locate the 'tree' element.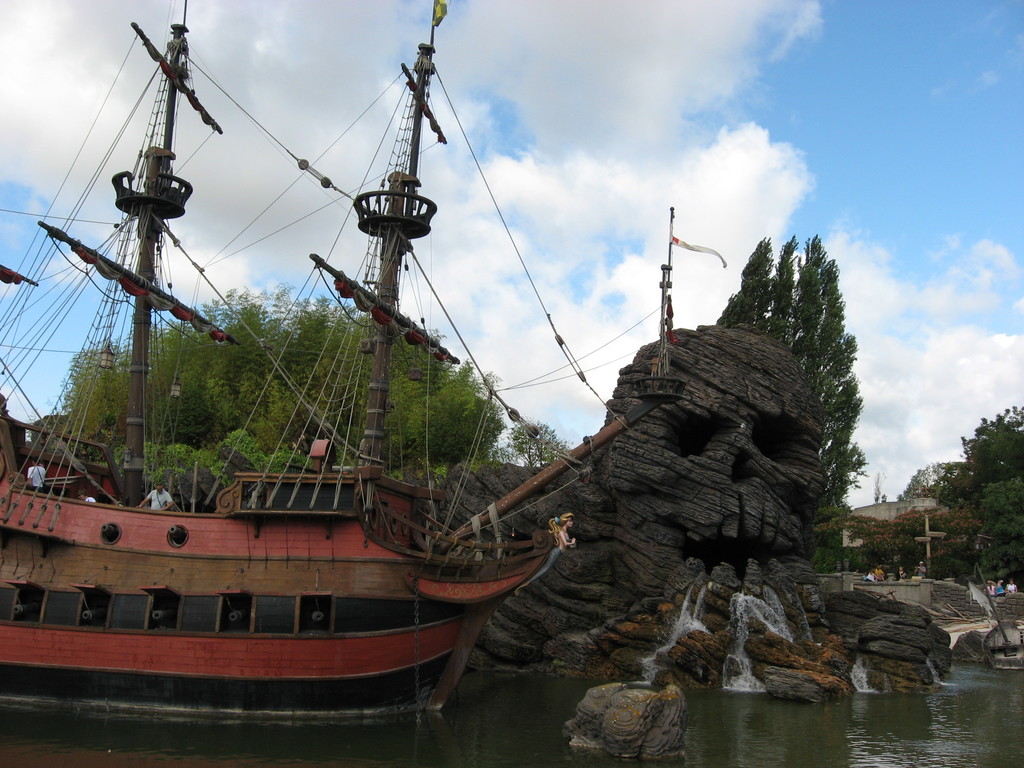
Element bbox: 748/221/877/512.
